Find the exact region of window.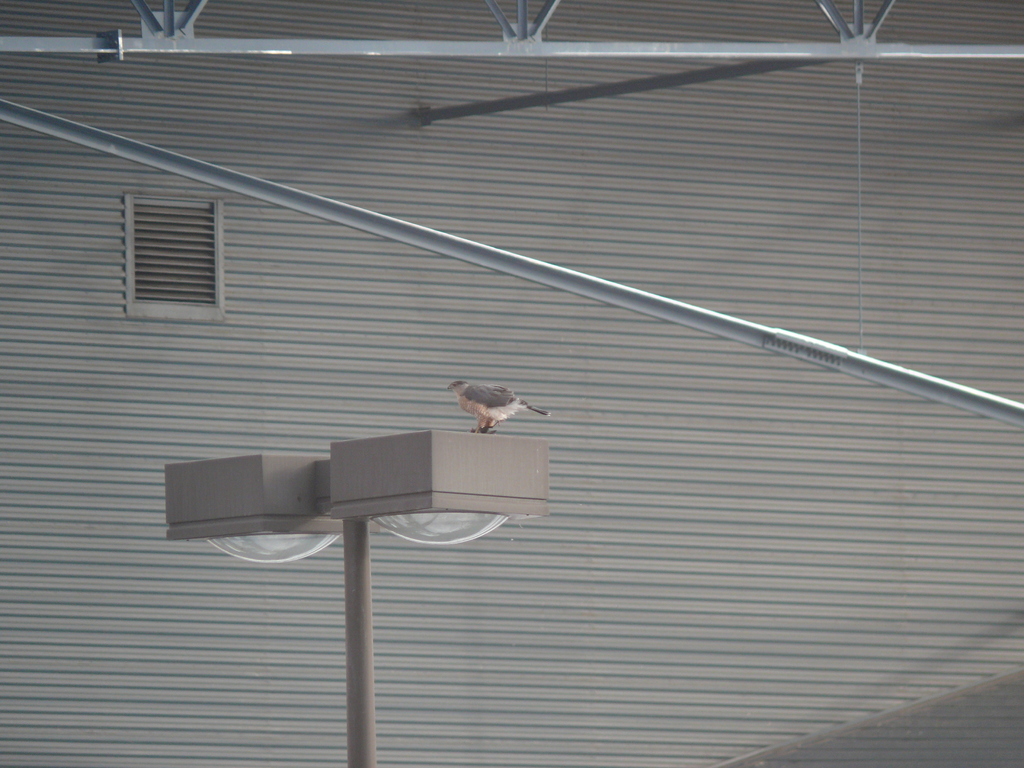
Exact region: 99,189,232,311.
